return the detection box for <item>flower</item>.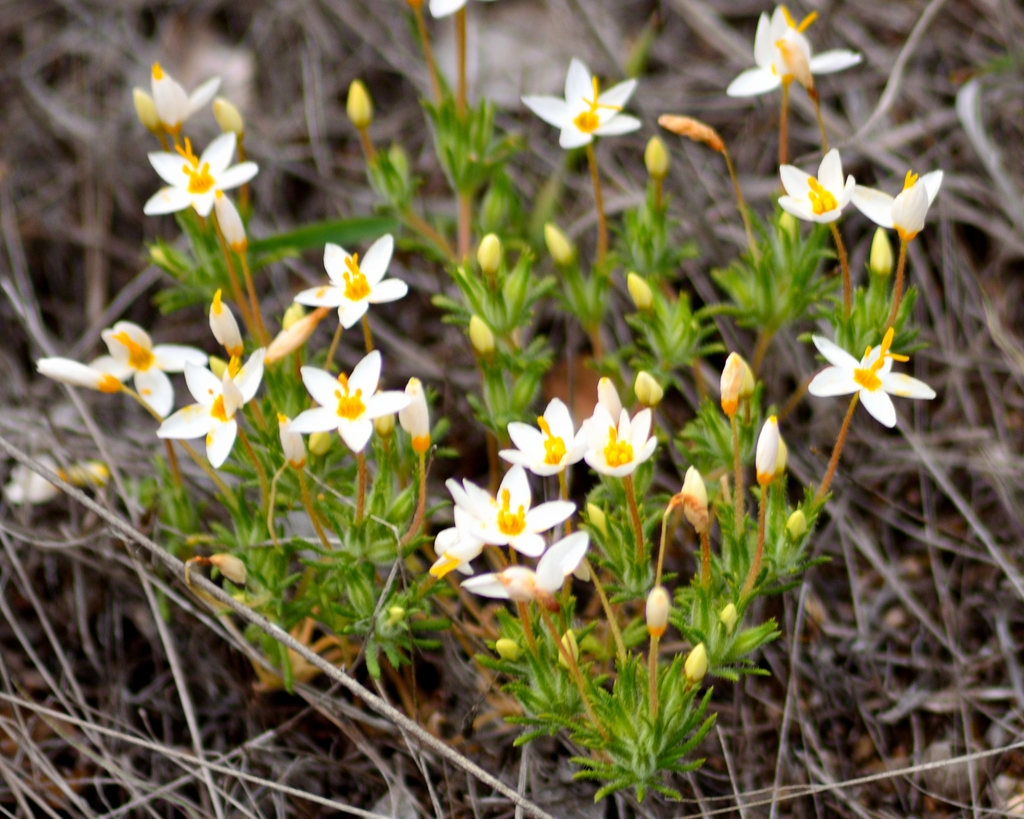
bbox=[38, 357, 137, 394].
